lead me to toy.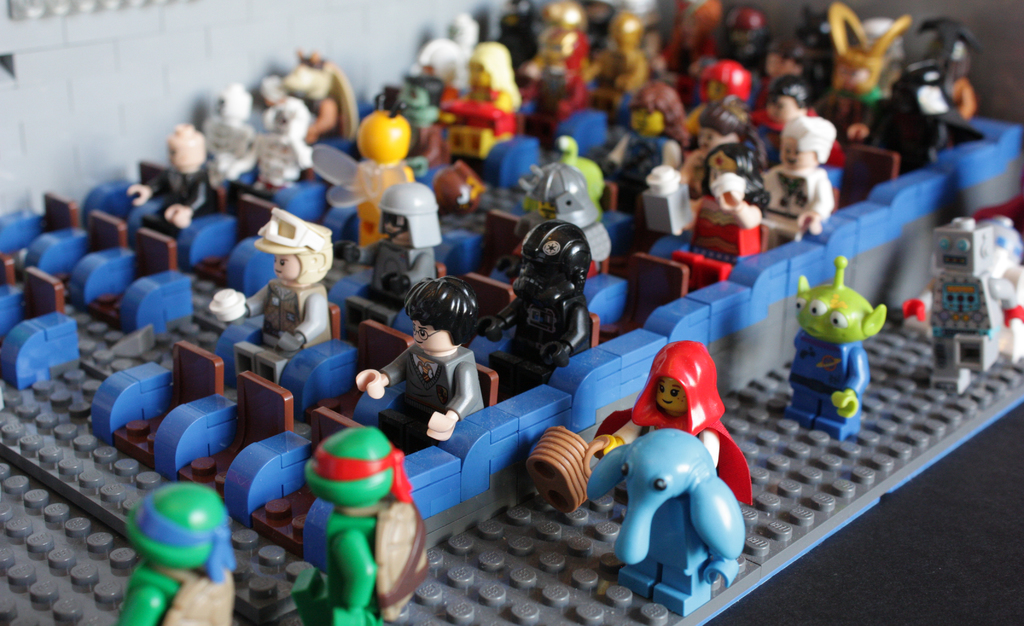
Lead to (x1=788, y1=255, x2=902, y2=438).
